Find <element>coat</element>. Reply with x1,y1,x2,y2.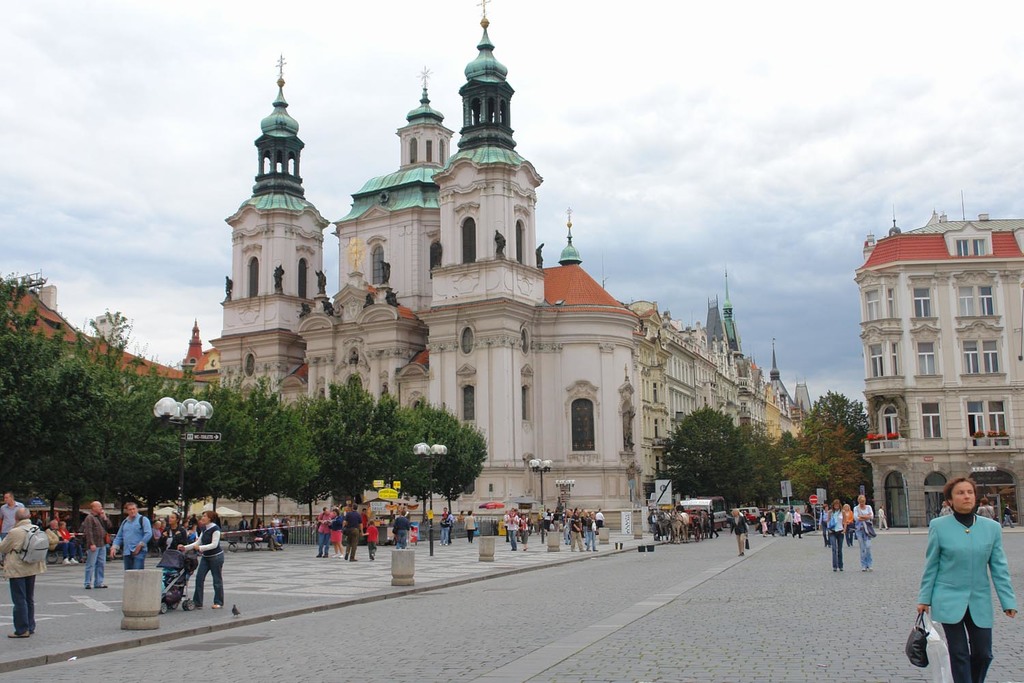
79,510,104,550.
